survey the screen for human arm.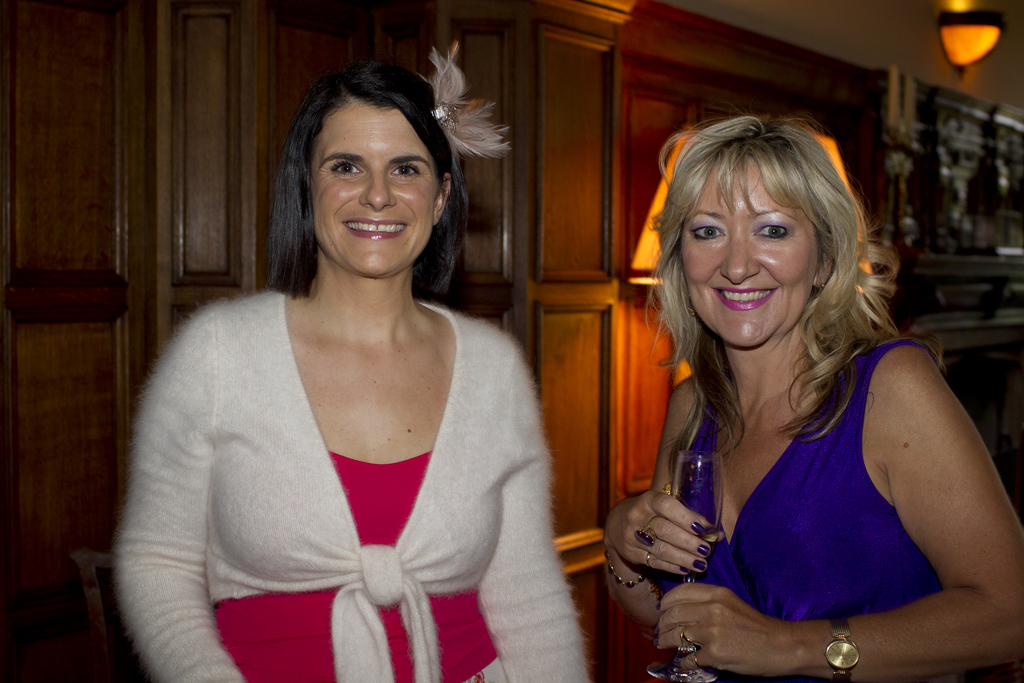
Survey found: (459, 325, 609, 682).
